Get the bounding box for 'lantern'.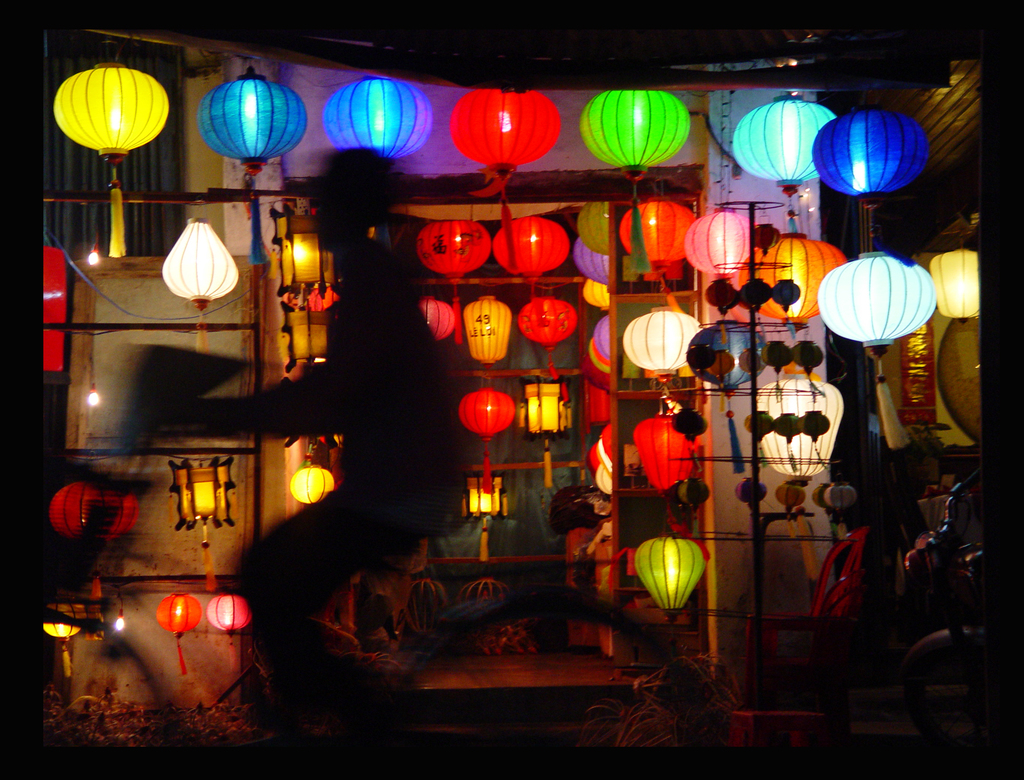
detection(199, 71, 309, 243).
